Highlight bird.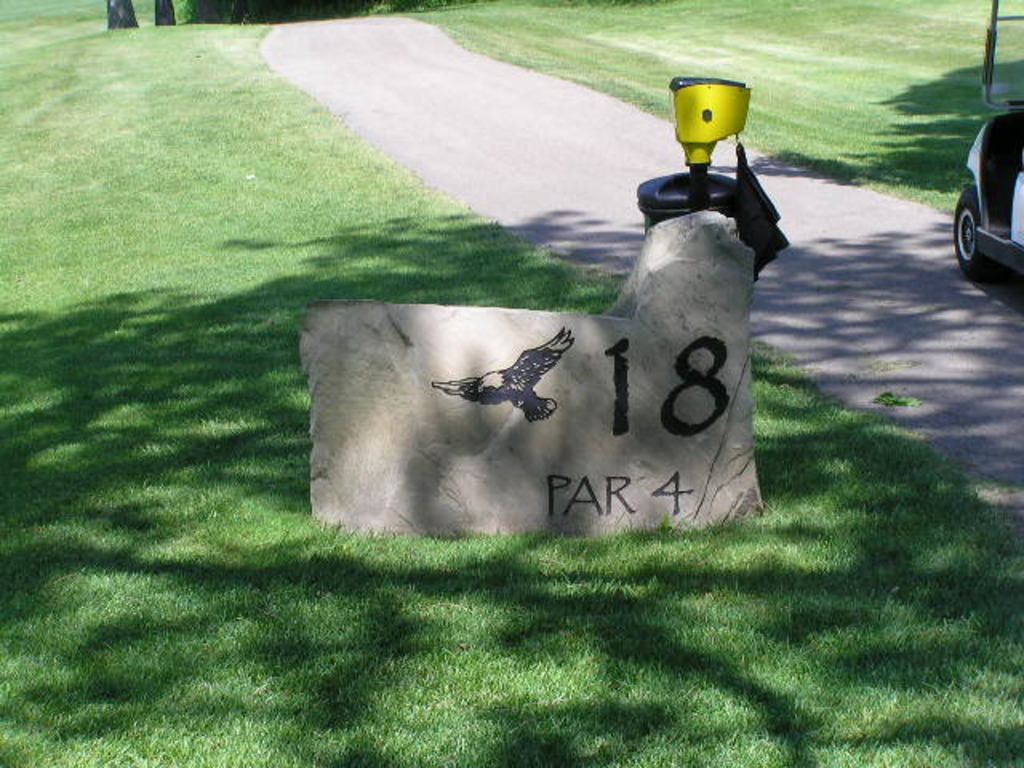
Highlighted region: Rect(437, 326, 574, 426).
